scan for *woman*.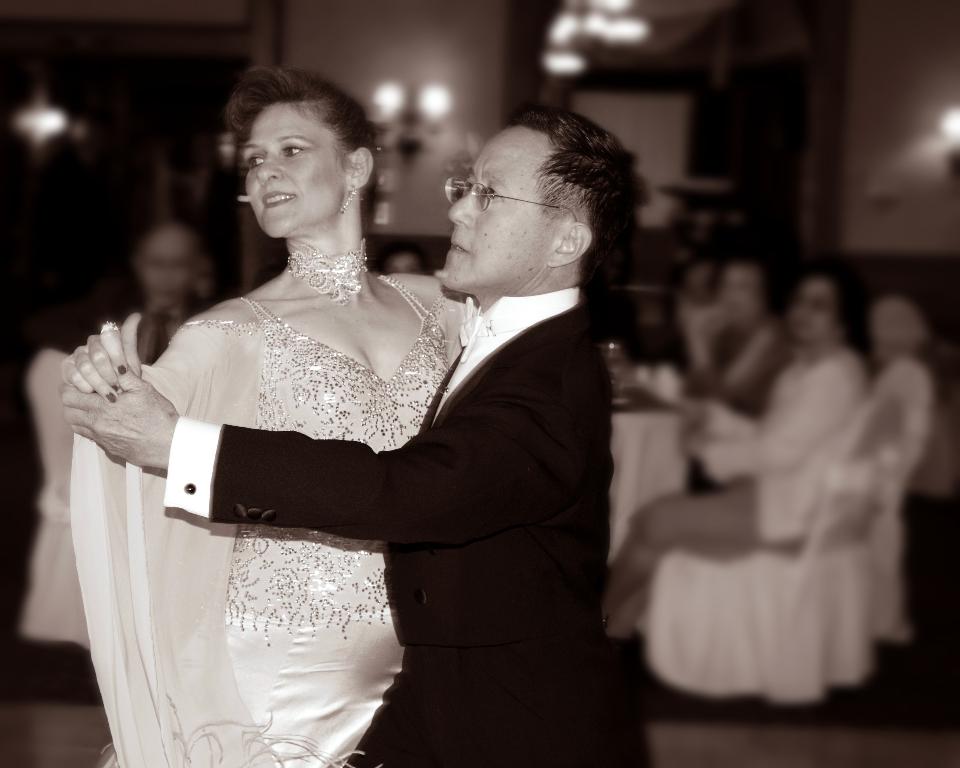
Scan result: (x1=603, y1=275, x2=877, y2=637).
